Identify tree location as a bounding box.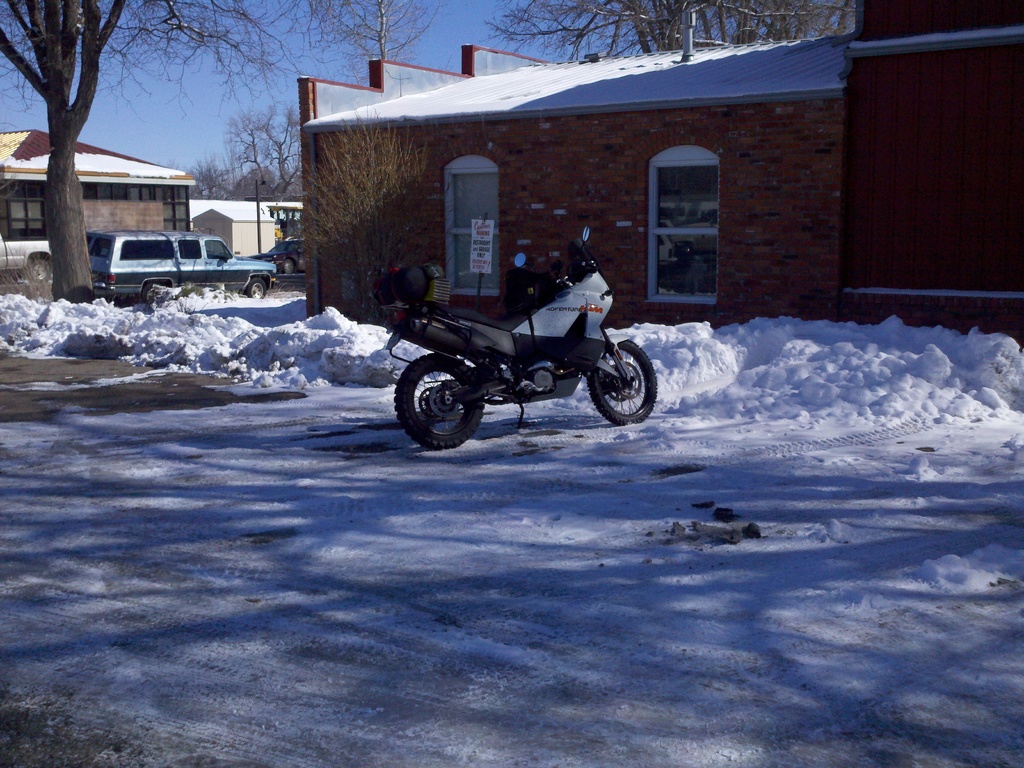
[0,0,450,307].
